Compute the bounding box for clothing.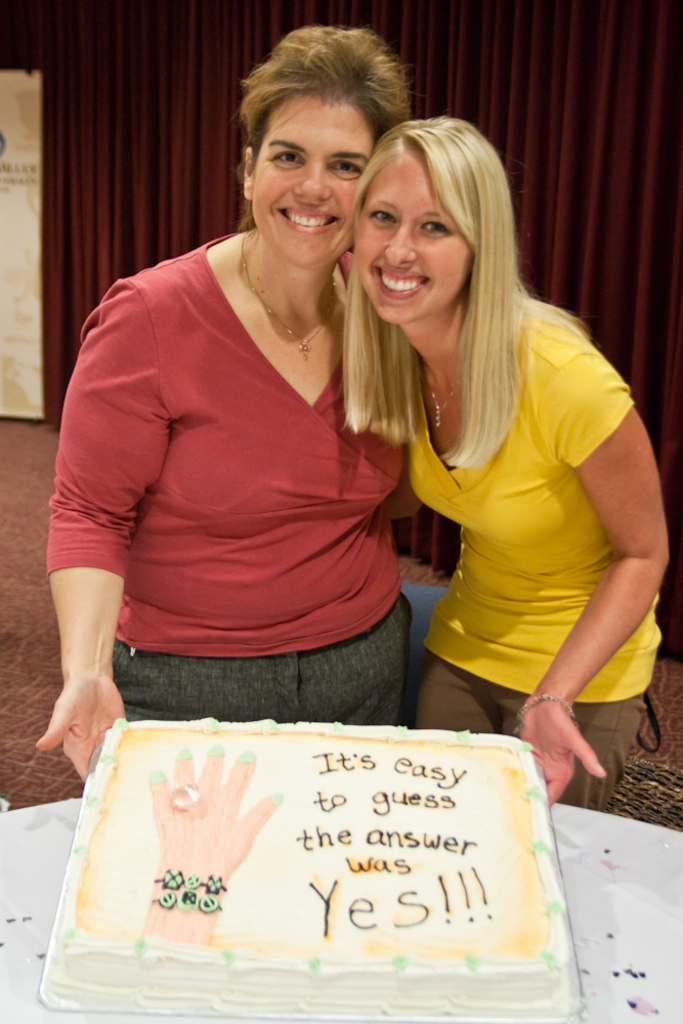
<bbox>70, 200, 412, 714</bbox>.
